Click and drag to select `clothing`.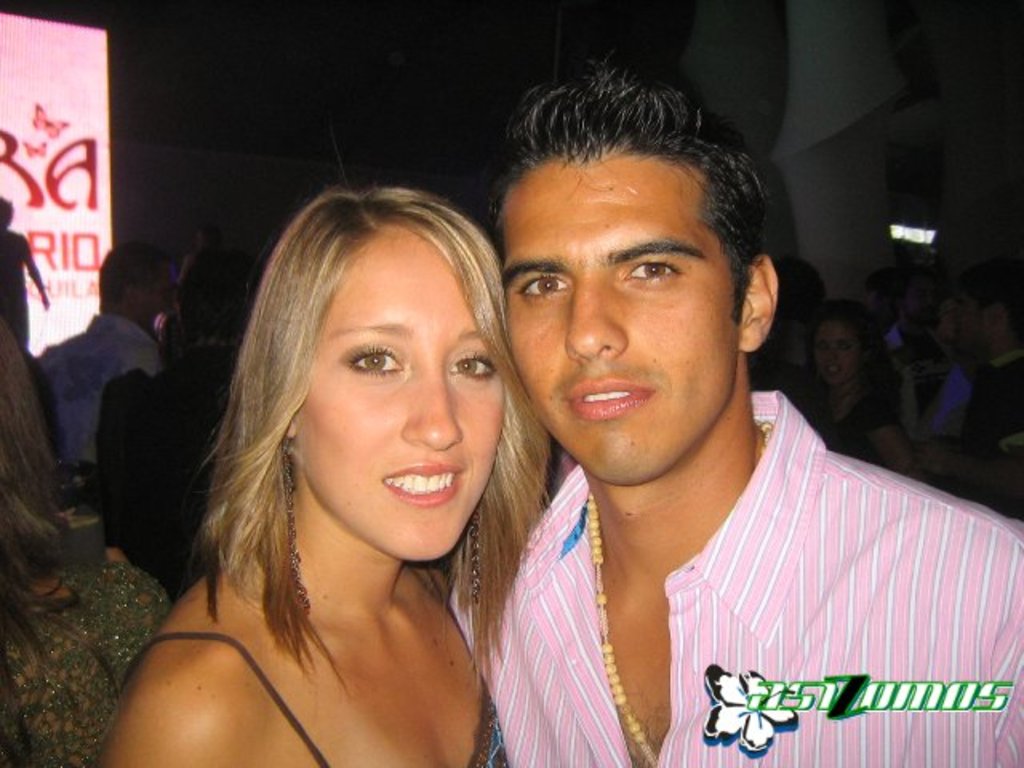
Selection: [450,386,982,755].
